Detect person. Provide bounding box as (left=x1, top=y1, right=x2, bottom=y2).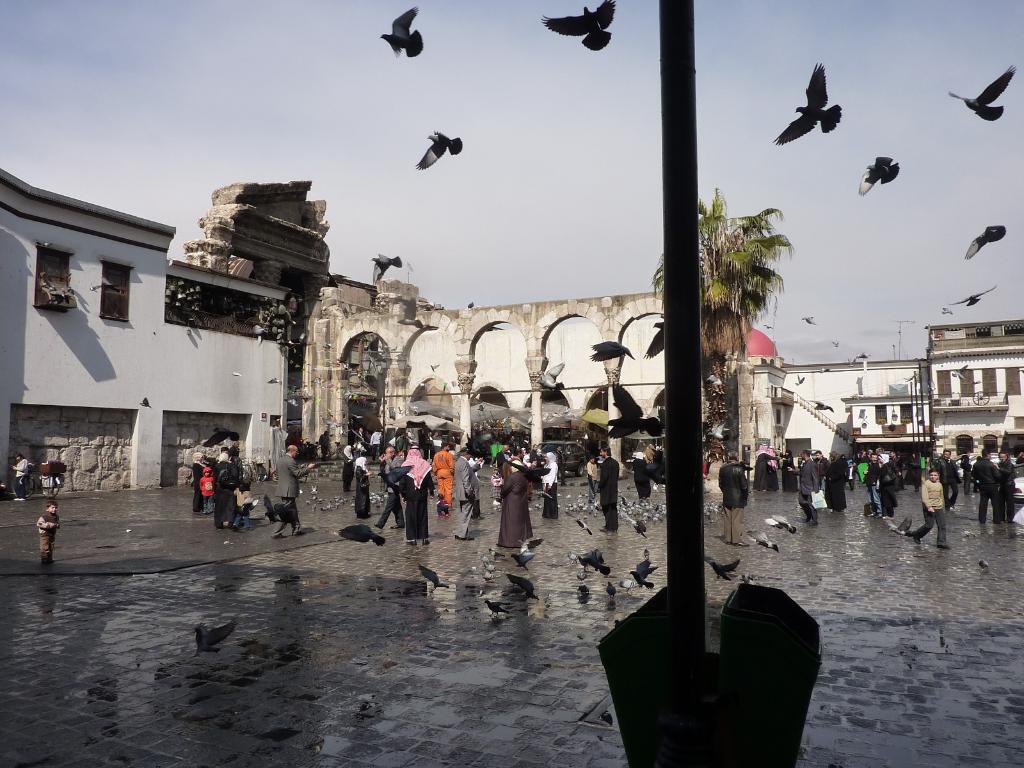
(left=631, top=451, right=651, bottom=499).
